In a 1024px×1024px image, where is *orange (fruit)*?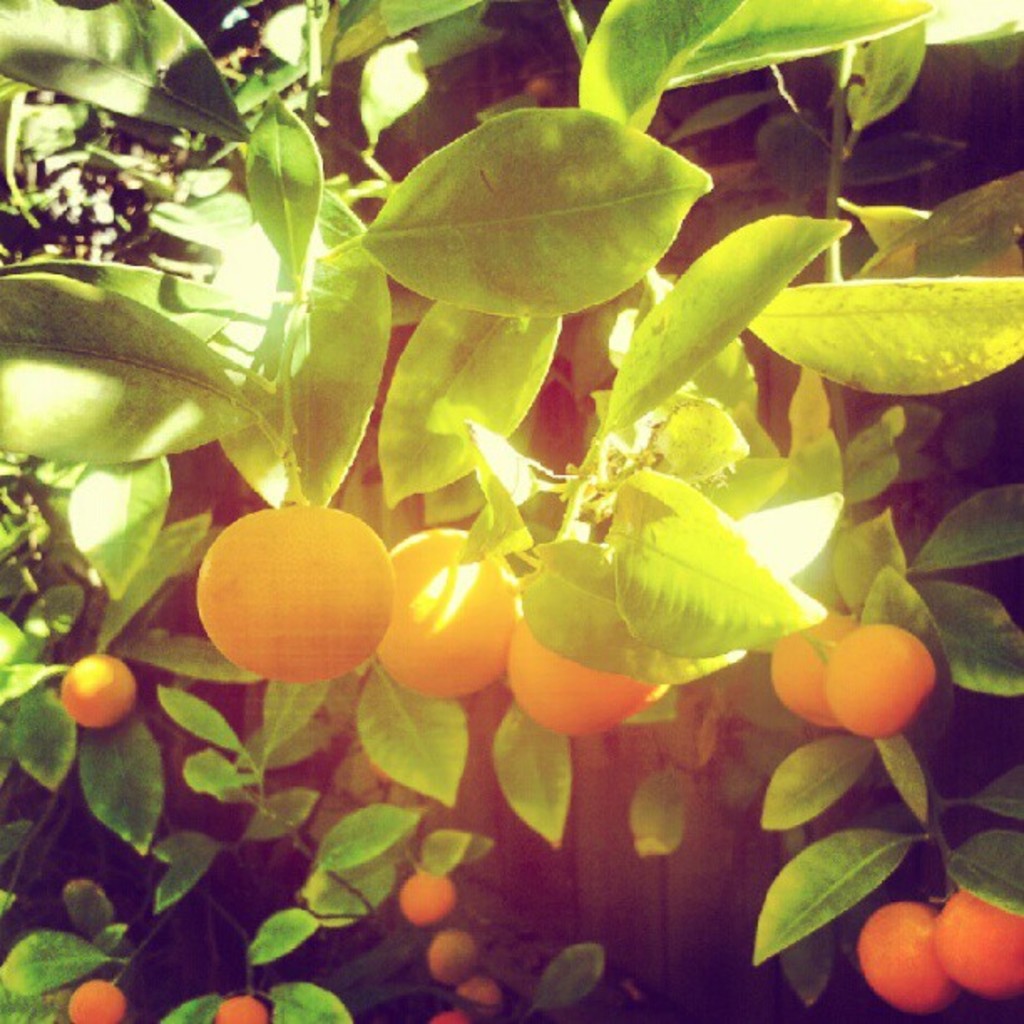
BBox(366, 527, 529, 699).
